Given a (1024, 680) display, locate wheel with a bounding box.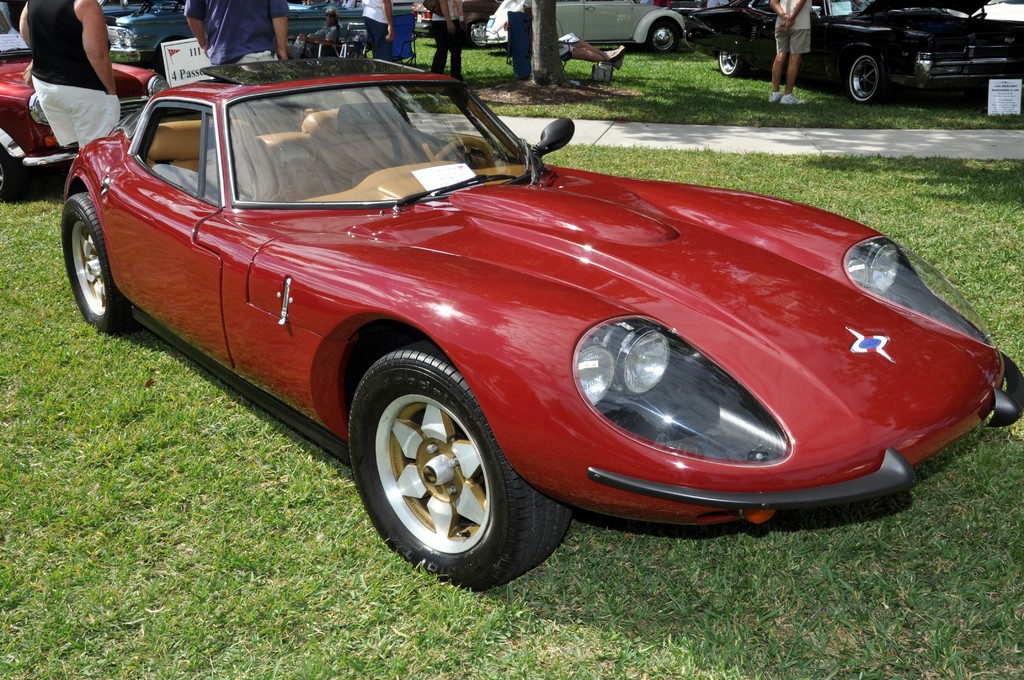
Located: l=650, t=19, r=678, b=56.
